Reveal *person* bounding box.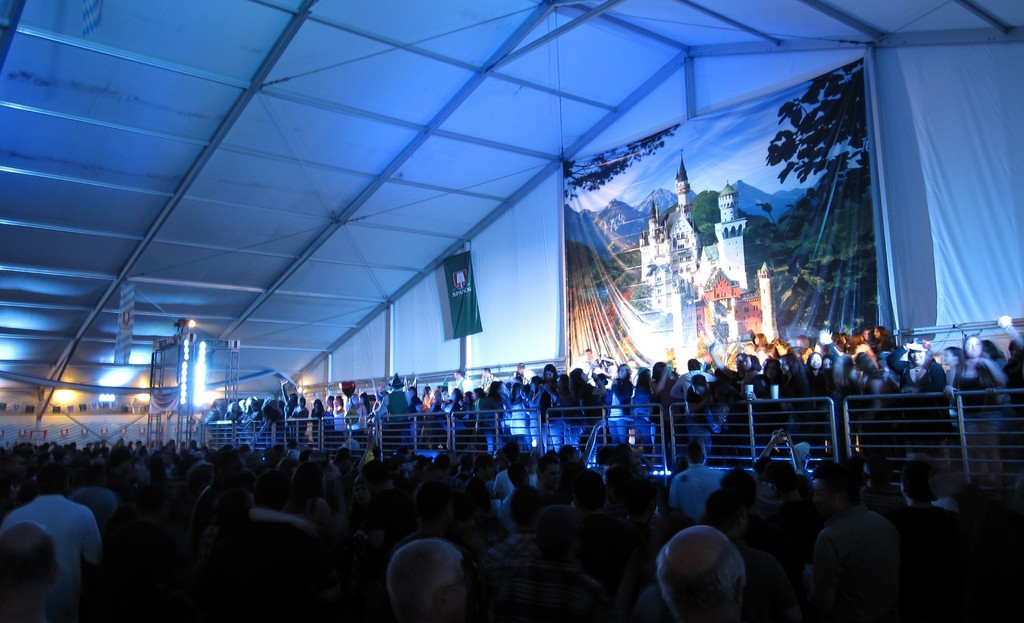
Revealed: 653,354,669,407.
